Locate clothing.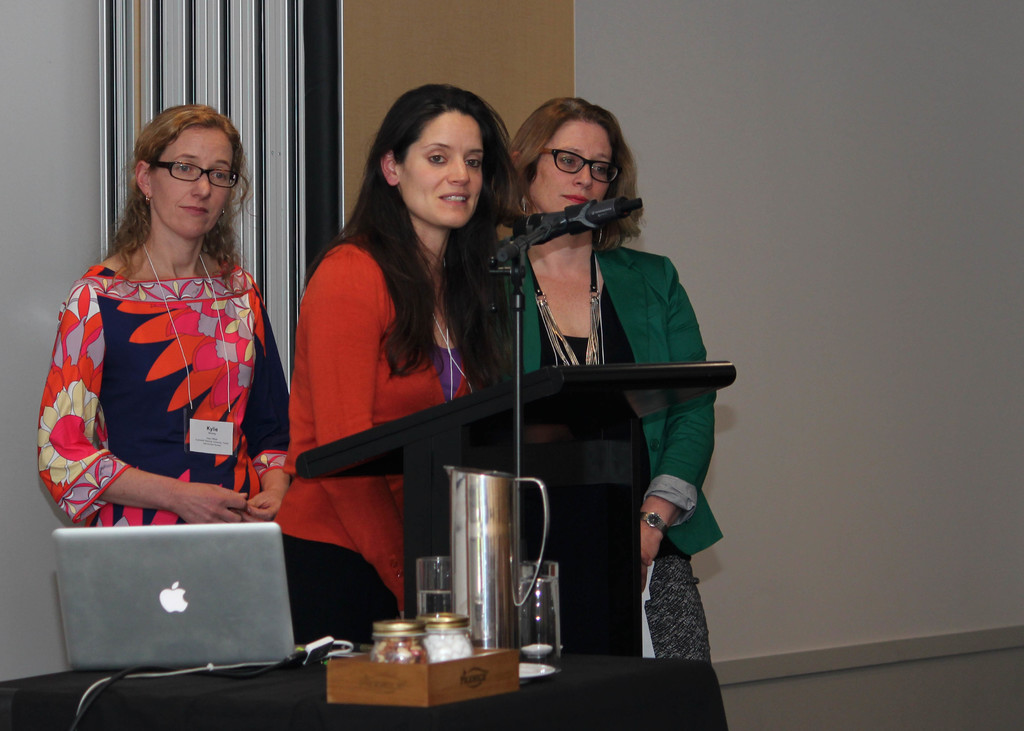
Bounding box: [x1=273, y1=241, x2=467, y2=638].
